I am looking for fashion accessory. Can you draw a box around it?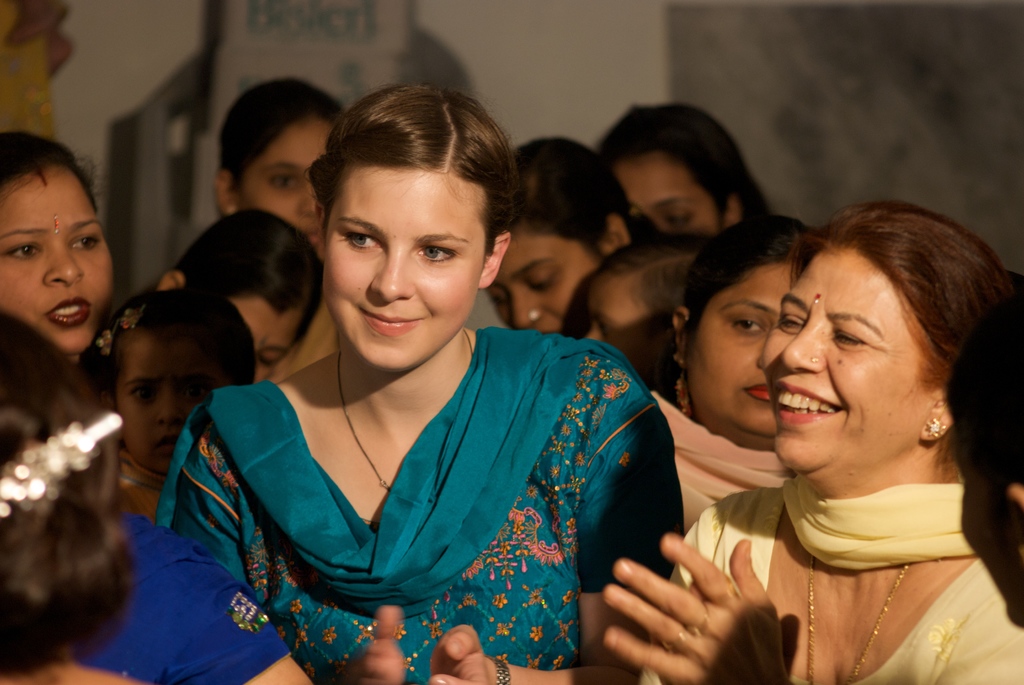
Sure, the bounding box is [left=655, top=626, right=686, bottom=652].
